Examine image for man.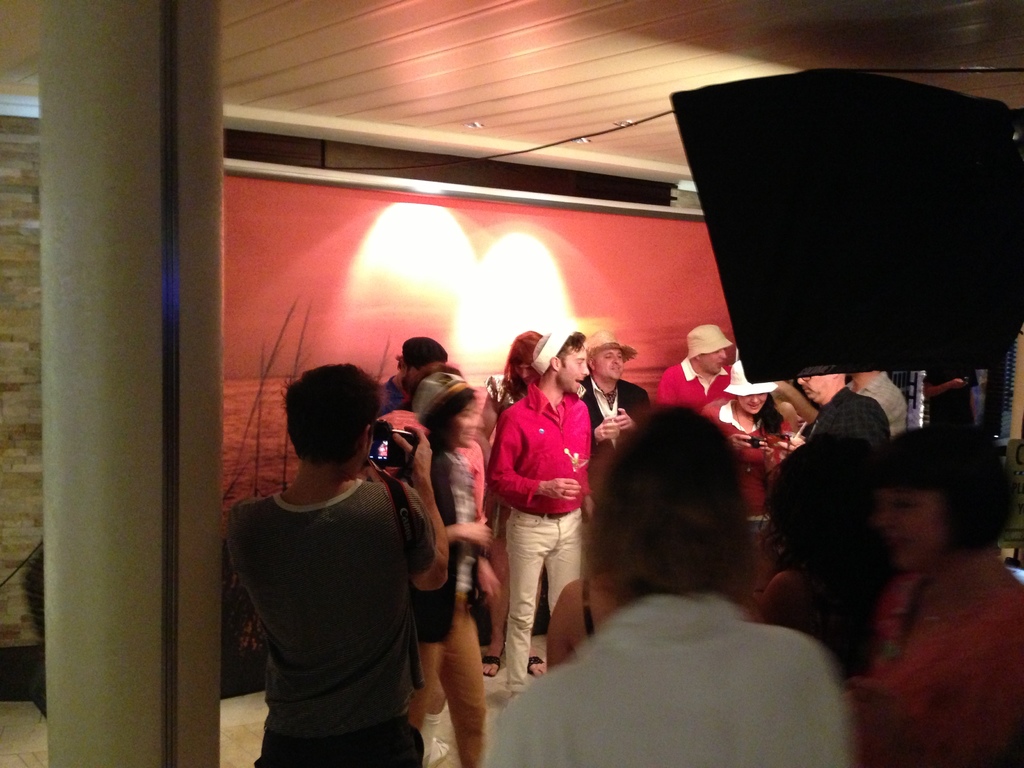
Examination result: detection(658, 324, 733, 413).
